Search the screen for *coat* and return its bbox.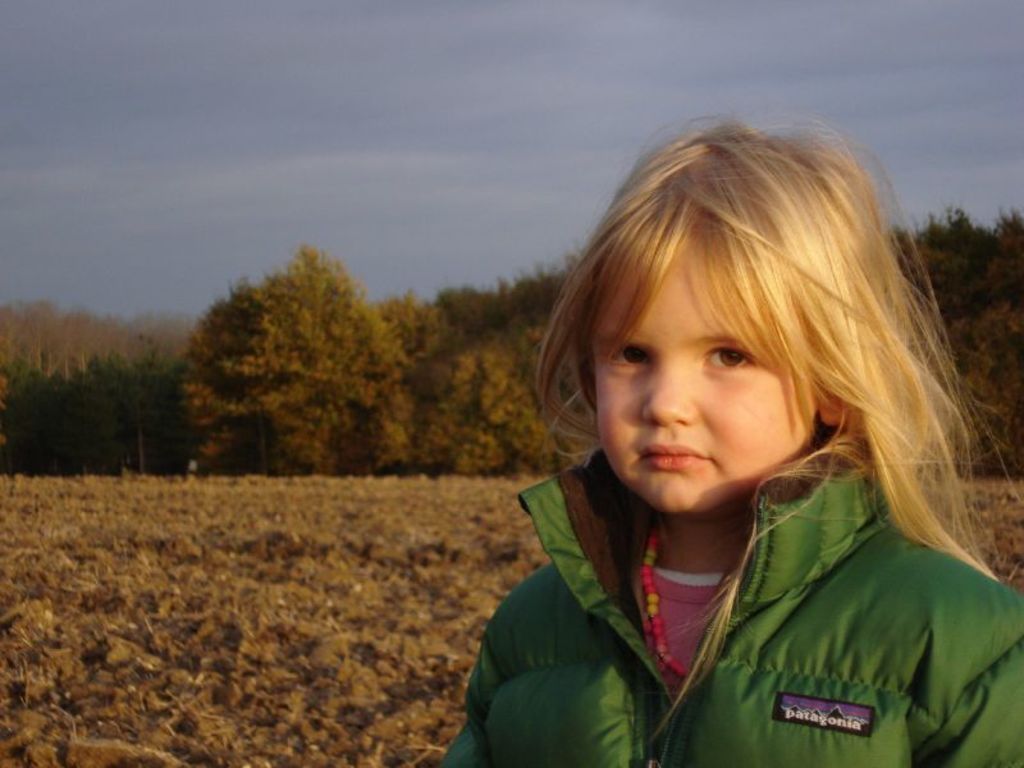
Found: locate(483, 311, 993, 767).
